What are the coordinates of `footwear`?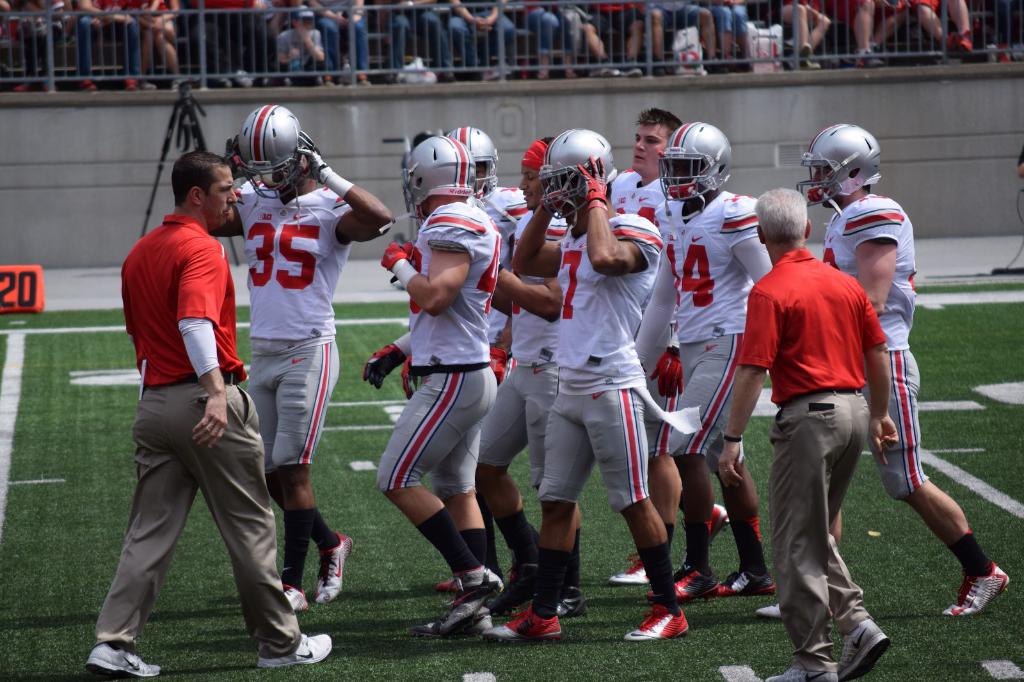
Rect(489, 550, 544, 606).
